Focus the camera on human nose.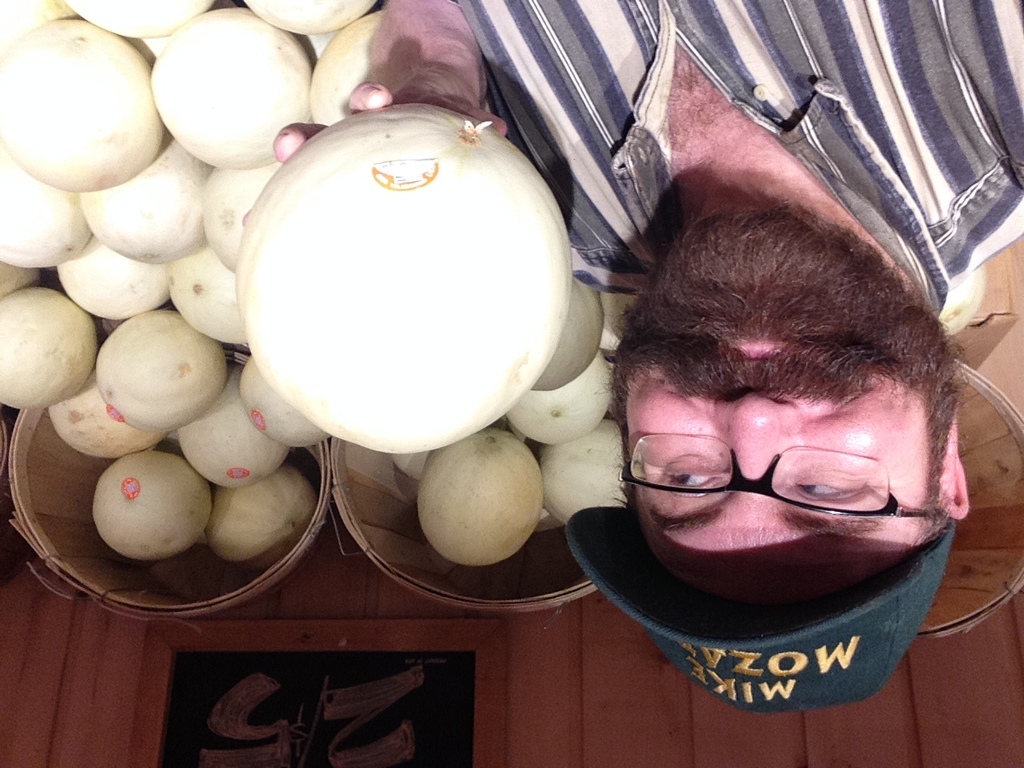
Focus region: rect(716, 394, 804, 488).
